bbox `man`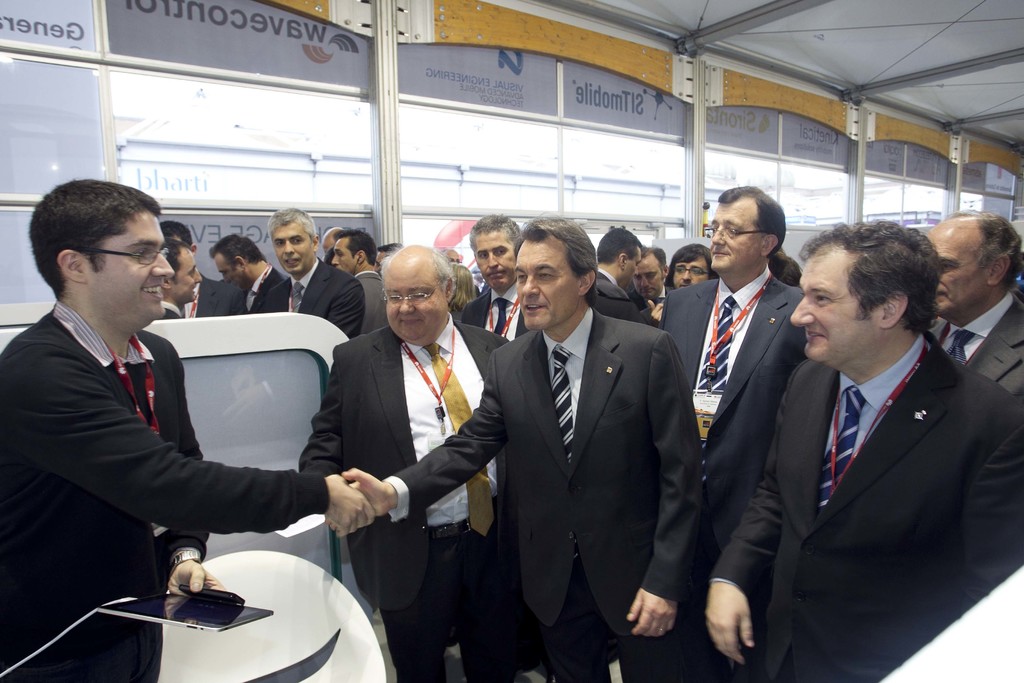
321 225 344 263
